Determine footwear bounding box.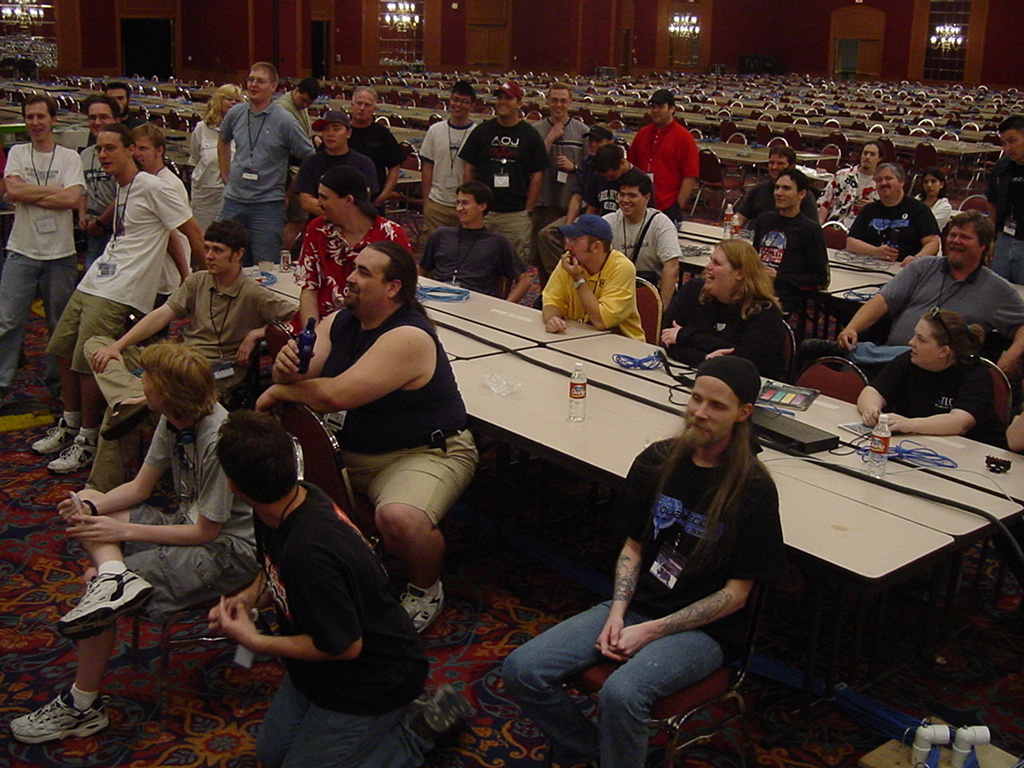
Determined: locate(44, 437, 95, 470).
